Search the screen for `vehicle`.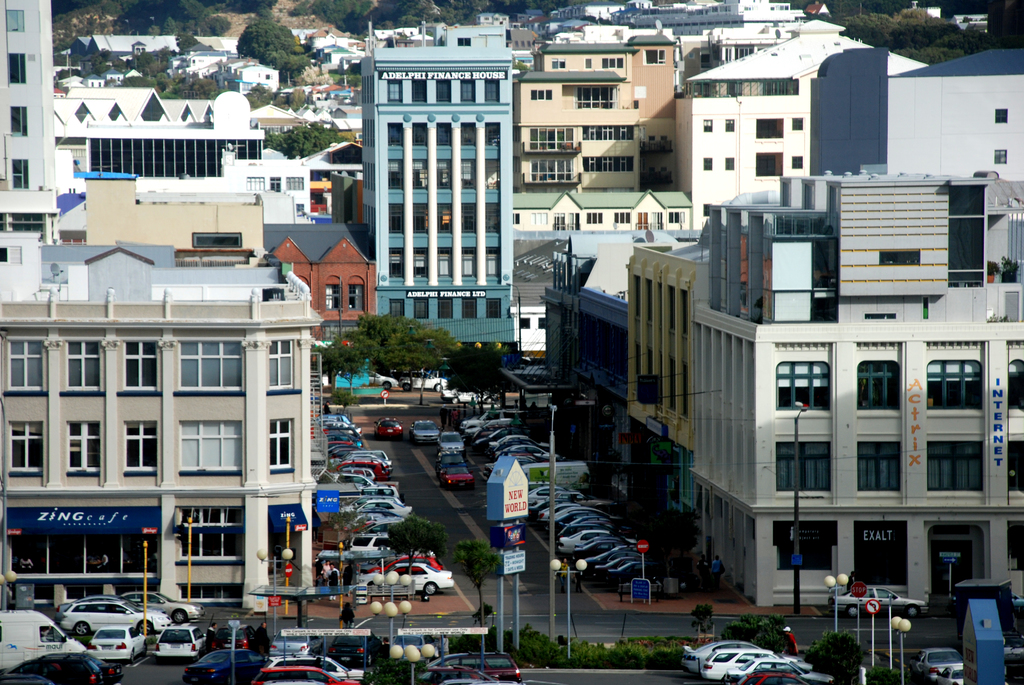
Found at 936 667 968 684.
